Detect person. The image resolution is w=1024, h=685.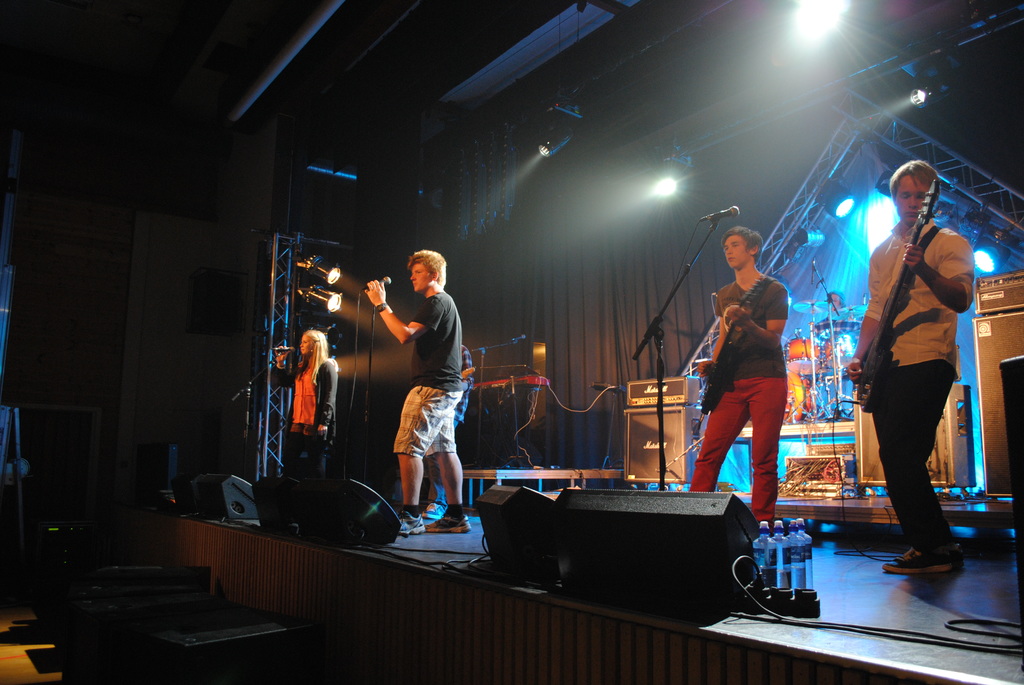
Rect(420, 344, 476, 523).
